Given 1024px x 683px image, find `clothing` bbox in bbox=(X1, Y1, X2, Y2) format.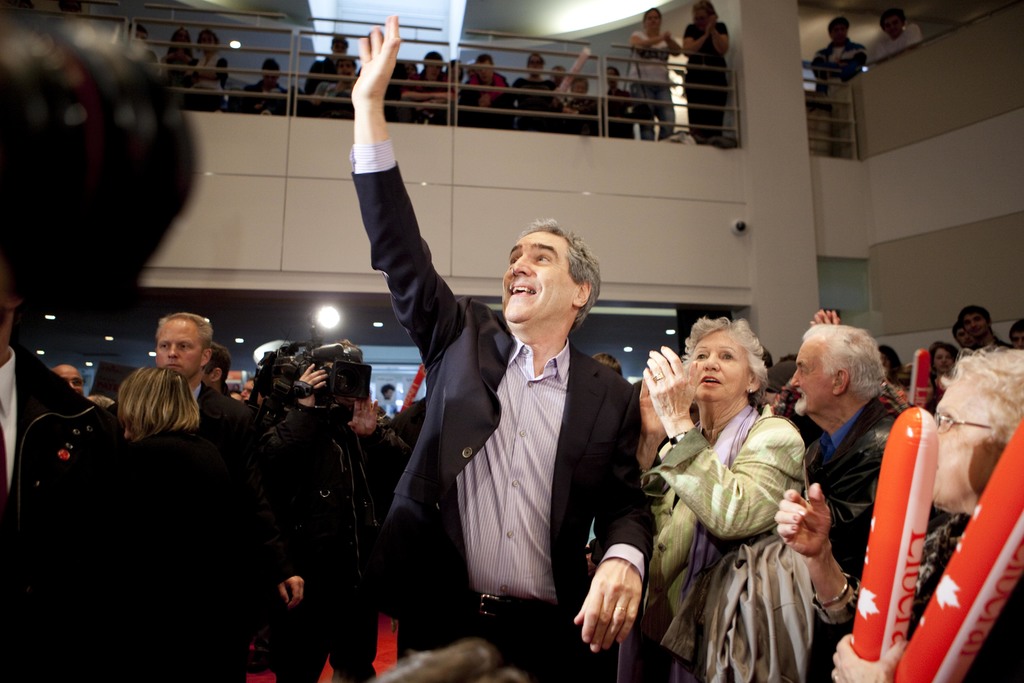
bbox=(237, 393, 392, 682).
